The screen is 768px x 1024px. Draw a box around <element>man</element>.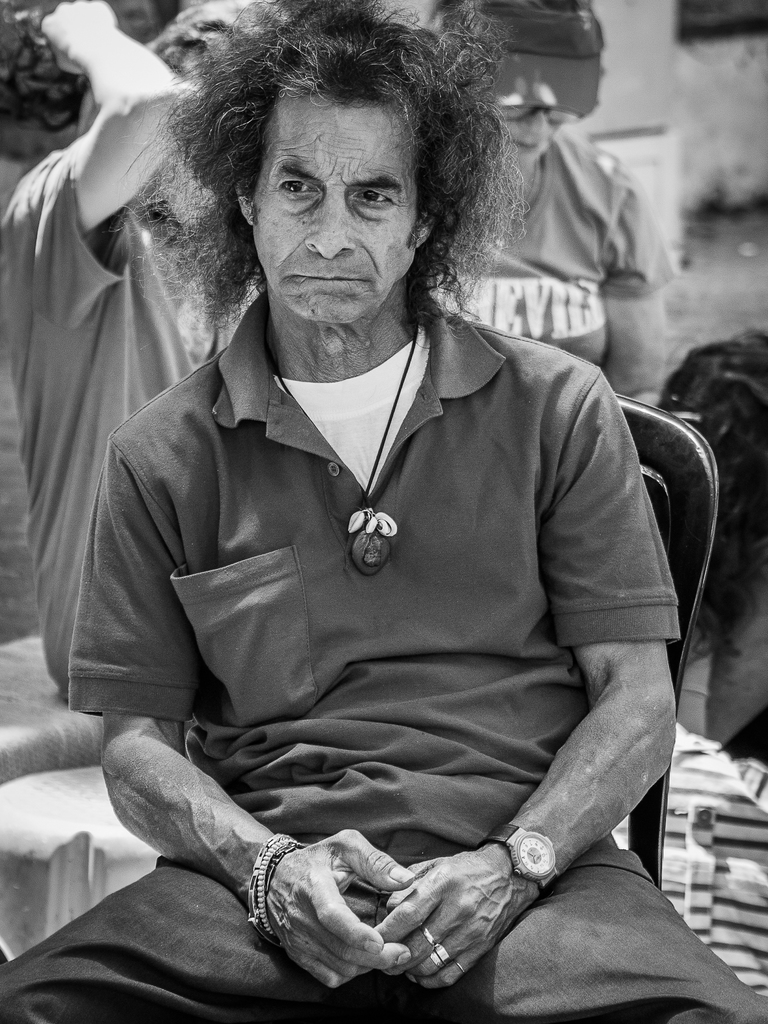
box(0, 0, 207, 727).
